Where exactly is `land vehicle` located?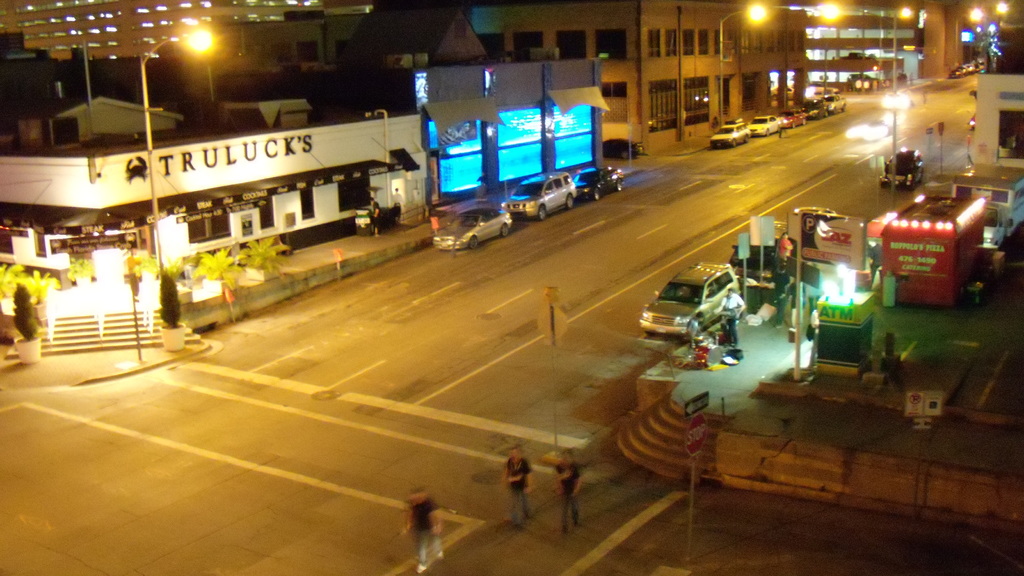
Its bounding box is l=821, t=92, r=849, b=116.
